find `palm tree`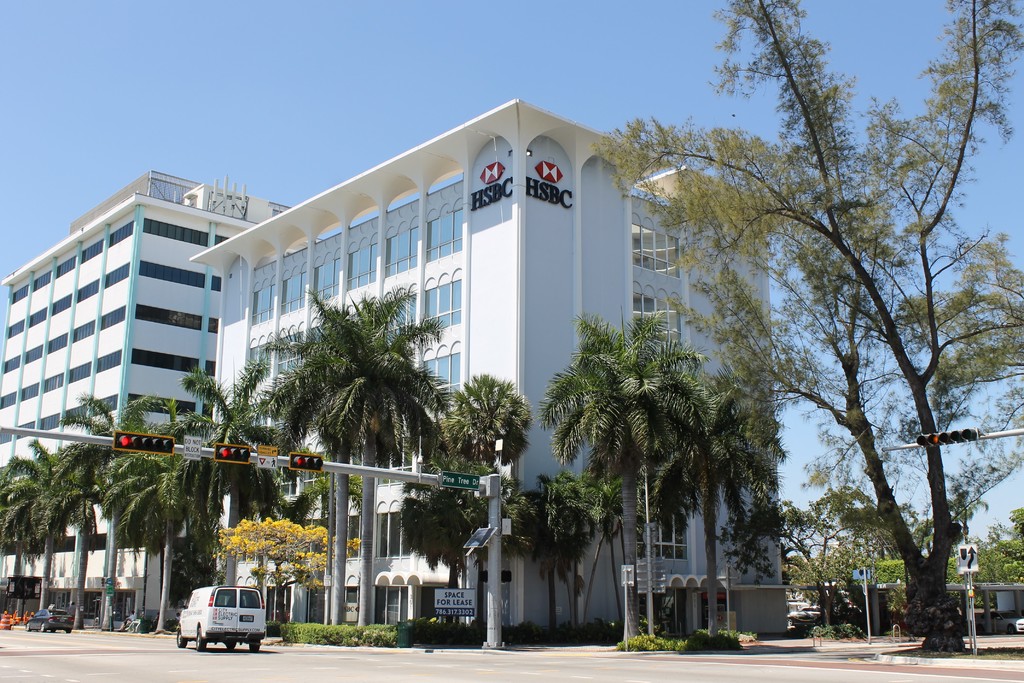
(x1=182, y1=414, x2=239, y2=608)
